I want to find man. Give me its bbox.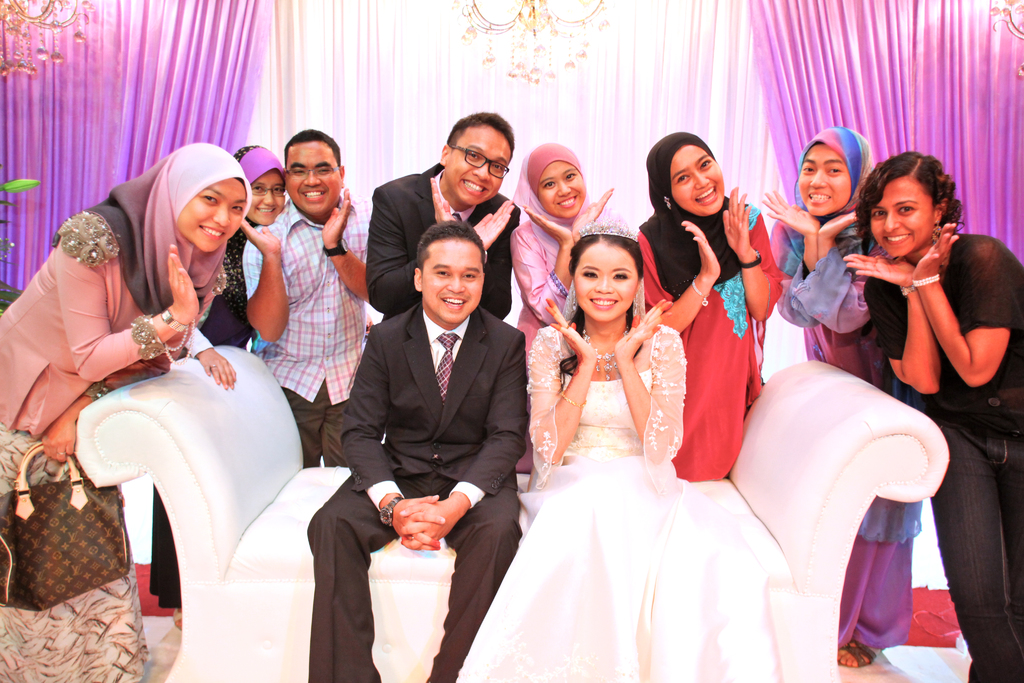
BBox(240, 131, 367, 466).
